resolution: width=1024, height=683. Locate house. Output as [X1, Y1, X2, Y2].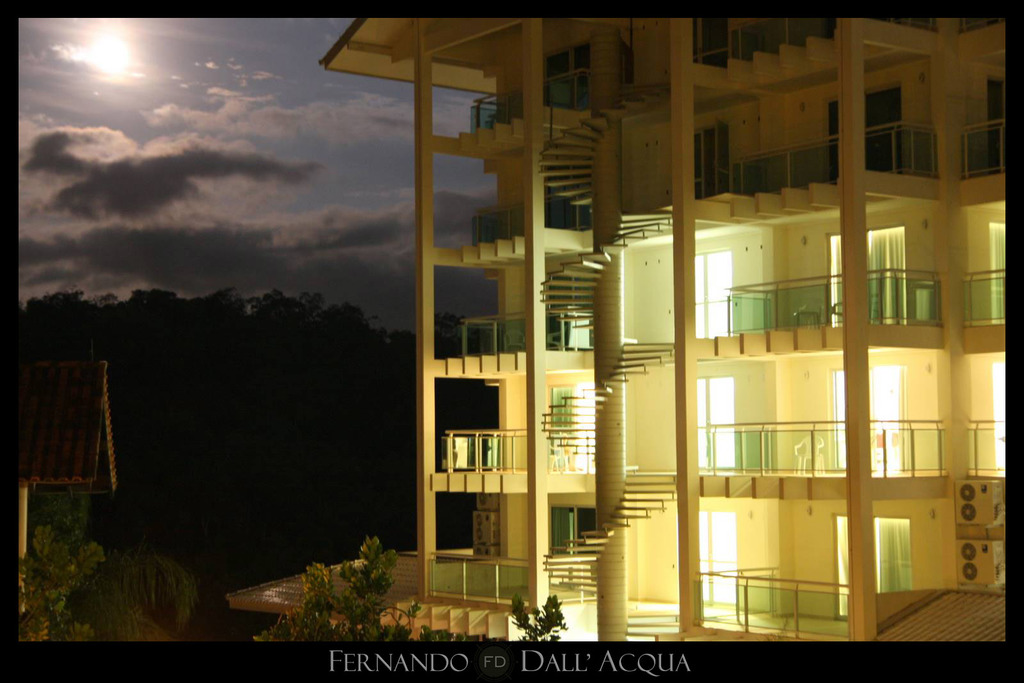
[324, 0, 1023, 682].
